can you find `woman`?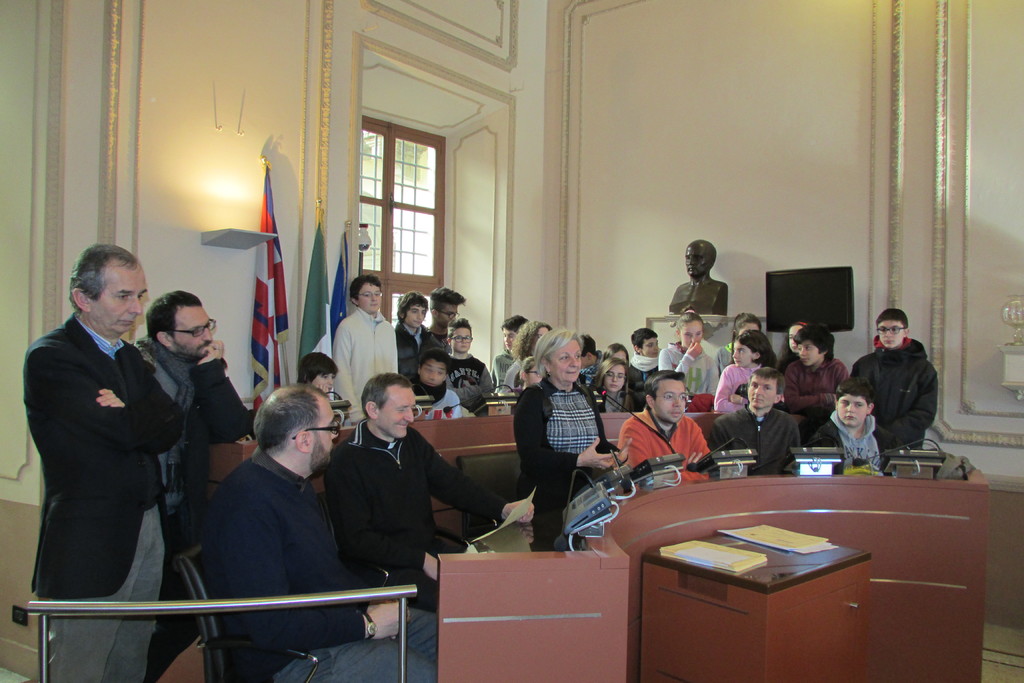
Yes, bounding box: 714:327:778:413.
